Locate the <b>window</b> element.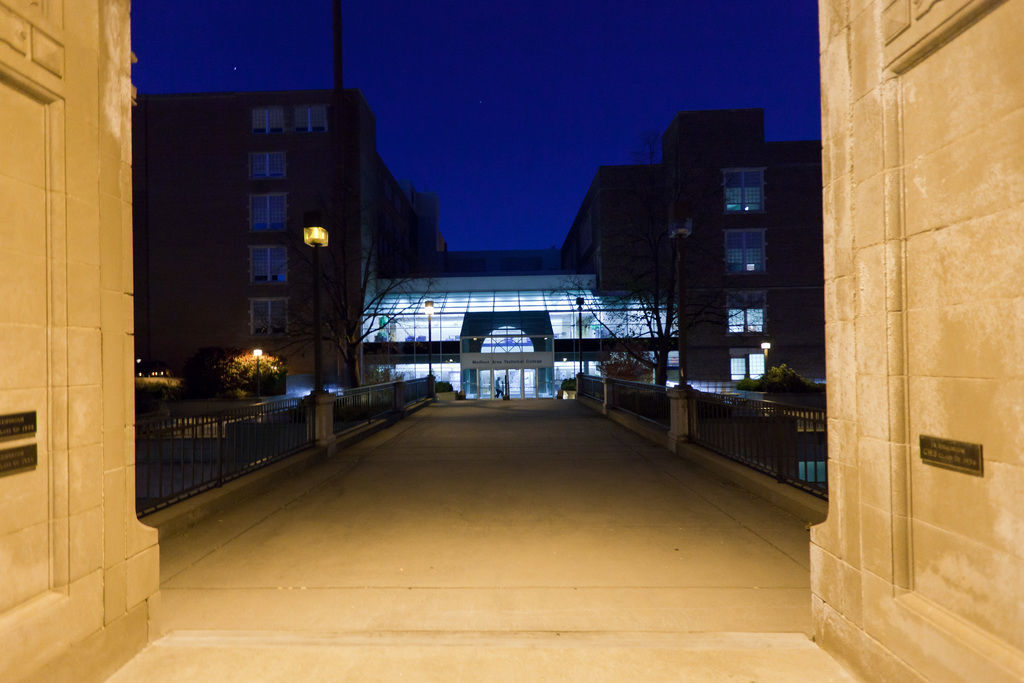
Element bbox: x1=246 y1=239 x2=288 y2=289.
